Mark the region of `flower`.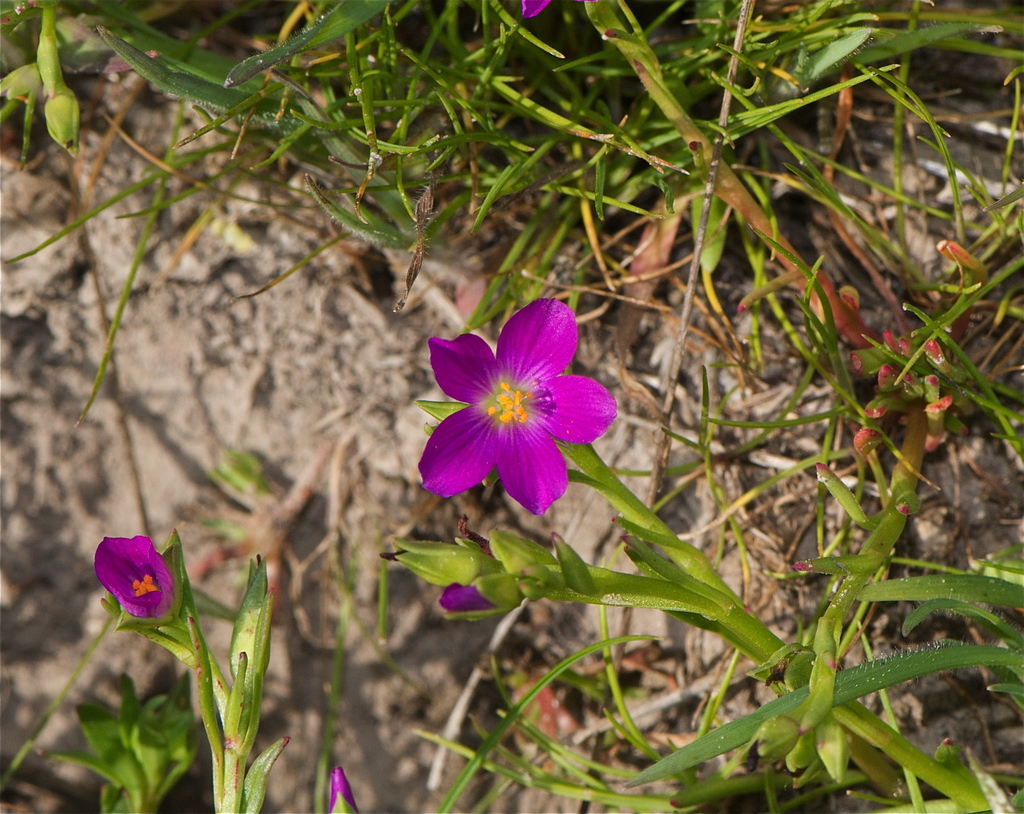
Region: l=95, t=530, r=179, b=621.
